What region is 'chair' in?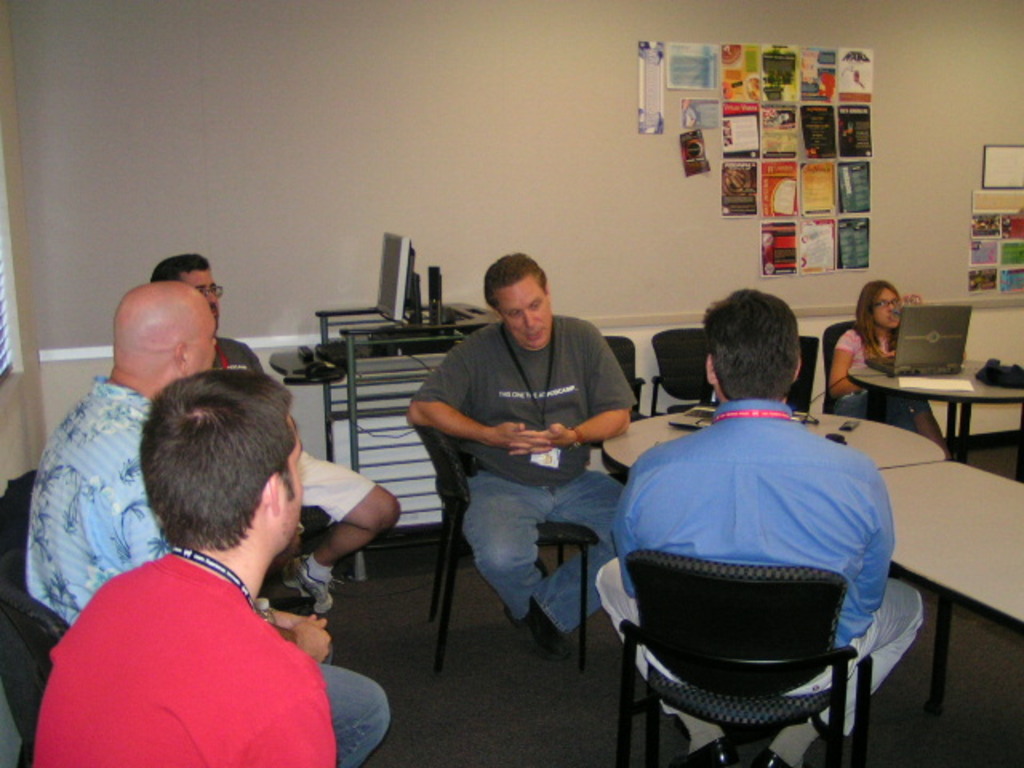
Rect(416, 419, 598, 672).
